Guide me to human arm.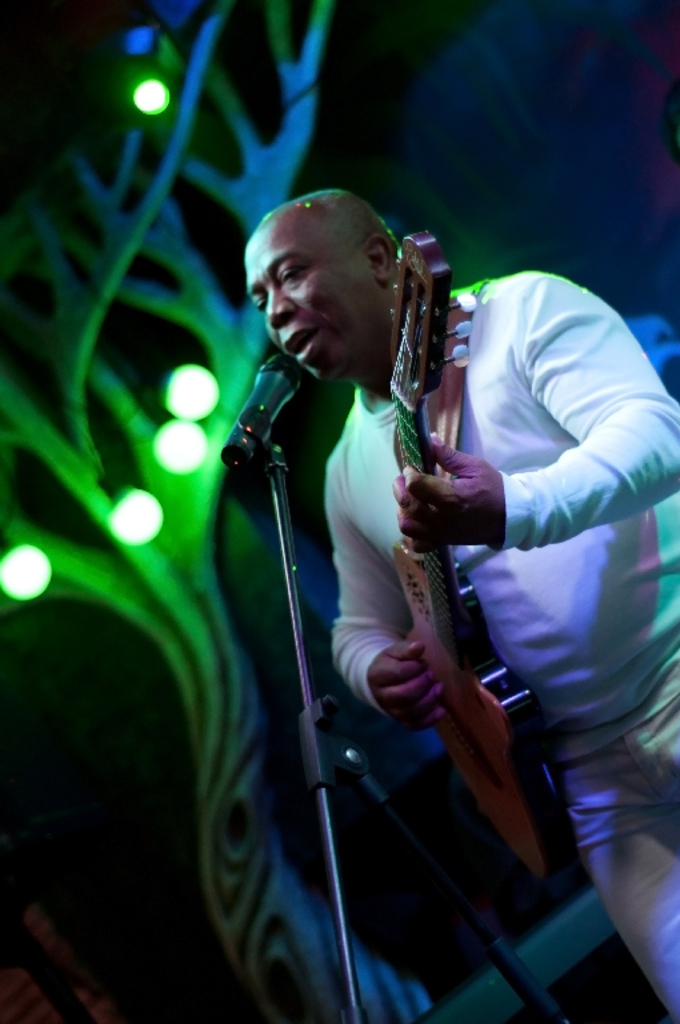
Guidance: [x1=327, y1=445, x2=477, y2=724].
